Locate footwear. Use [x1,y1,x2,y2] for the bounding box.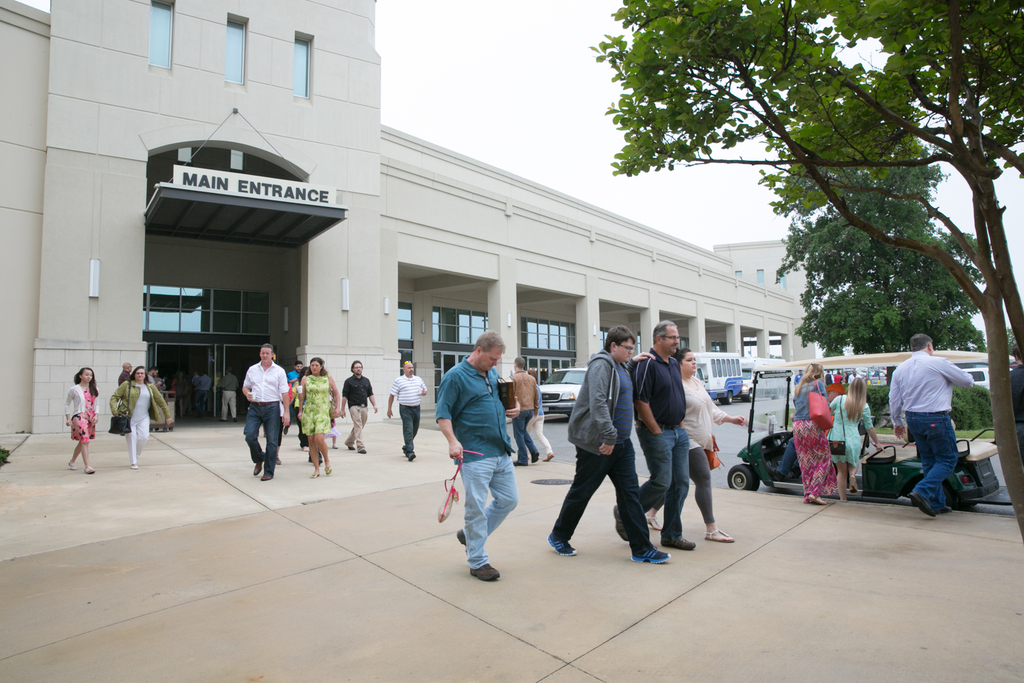
[359,447,366,452].
